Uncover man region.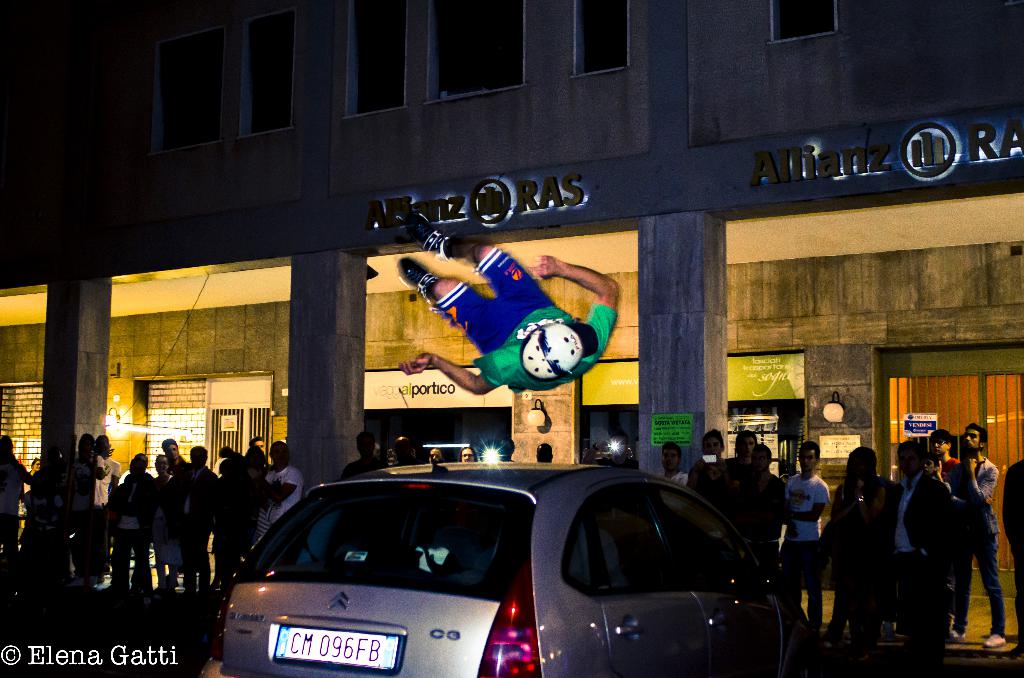
Uncovered: 211:446:234:481.
